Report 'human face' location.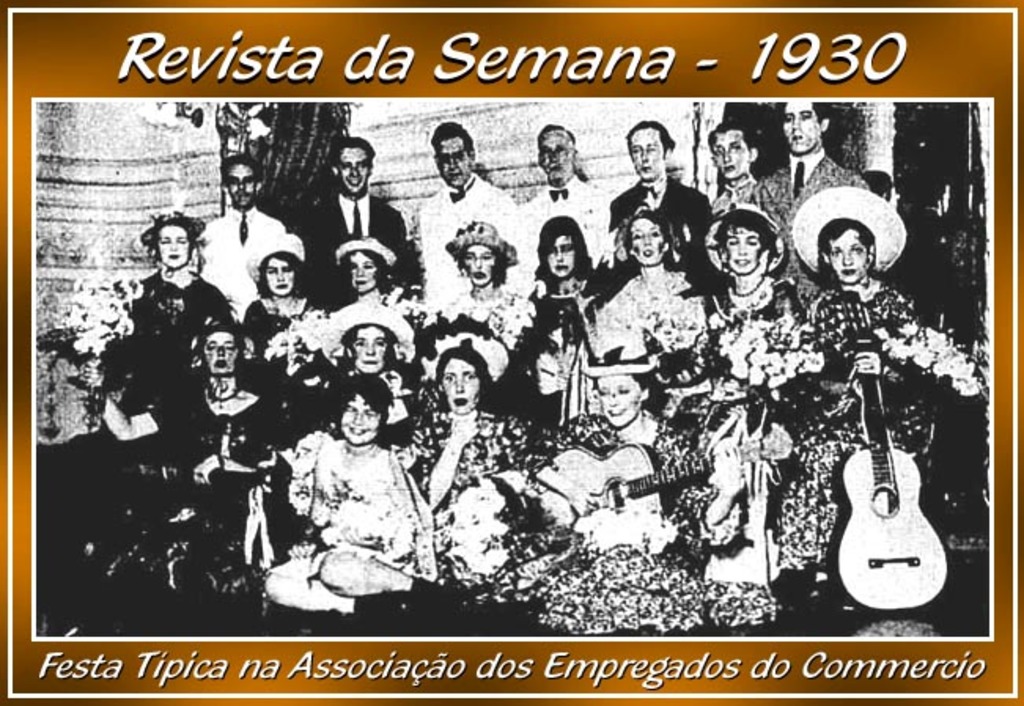
Report: BBox(201, 330, 239, 381).
